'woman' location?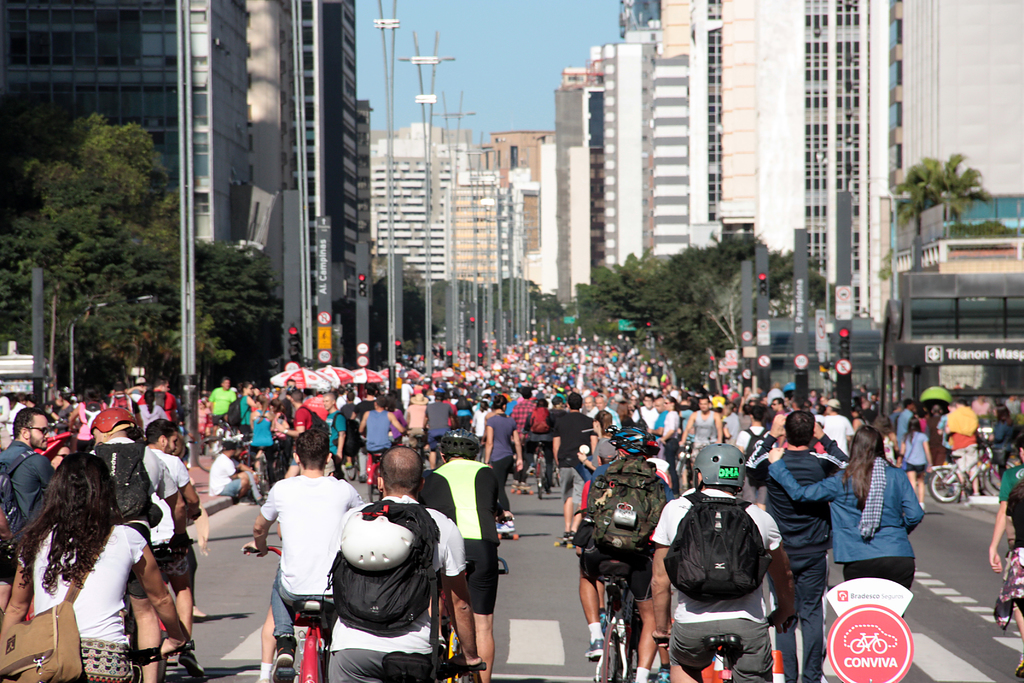
select_region(13, 439, 164, 675)
